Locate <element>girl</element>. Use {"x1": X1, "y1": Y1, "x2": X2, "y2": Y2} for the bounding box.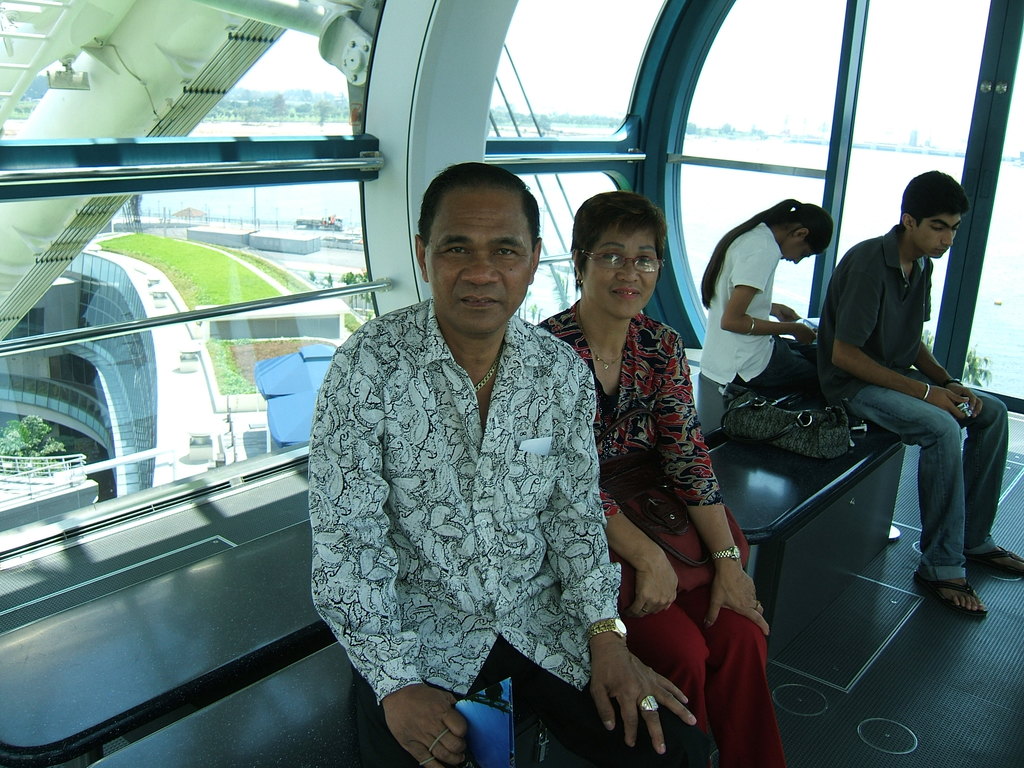
{"x1": 699, "y1": 198, "x2": 833, "y2": 434}.
